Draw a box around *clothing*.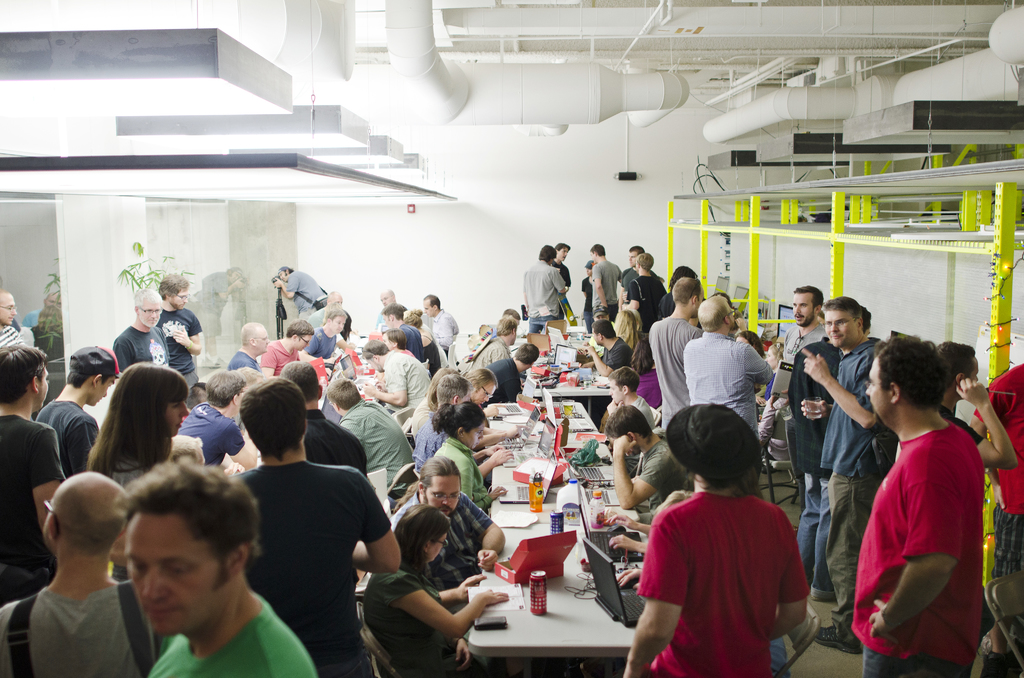
(x1=580, y1=273, x2=596, y2=334).
